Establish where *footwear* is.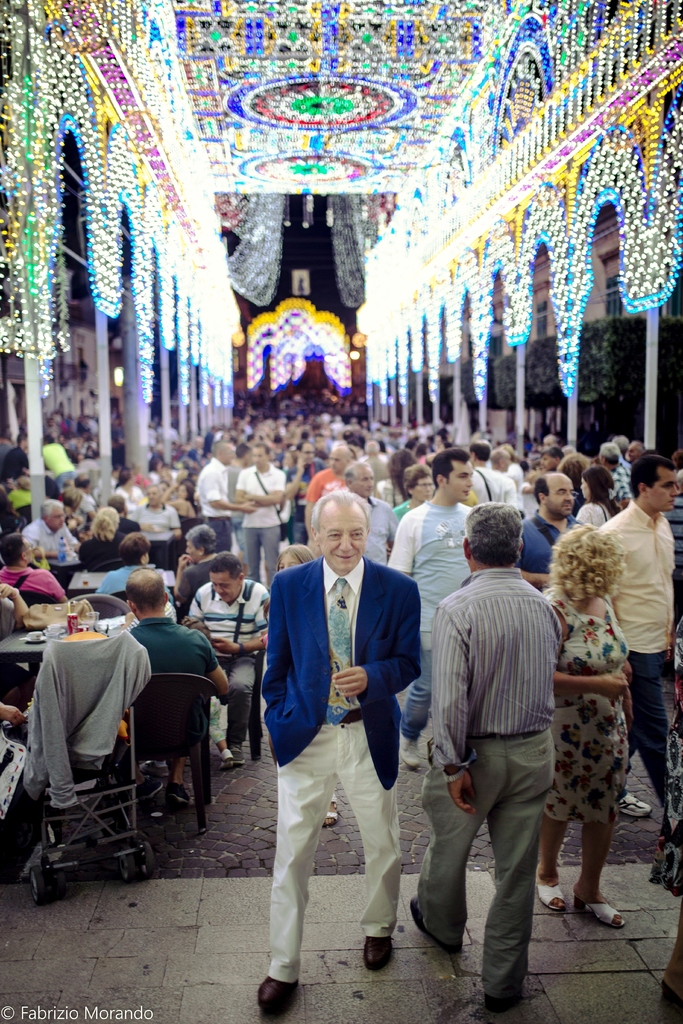
Established at crop(225, 750, 233, 771).
